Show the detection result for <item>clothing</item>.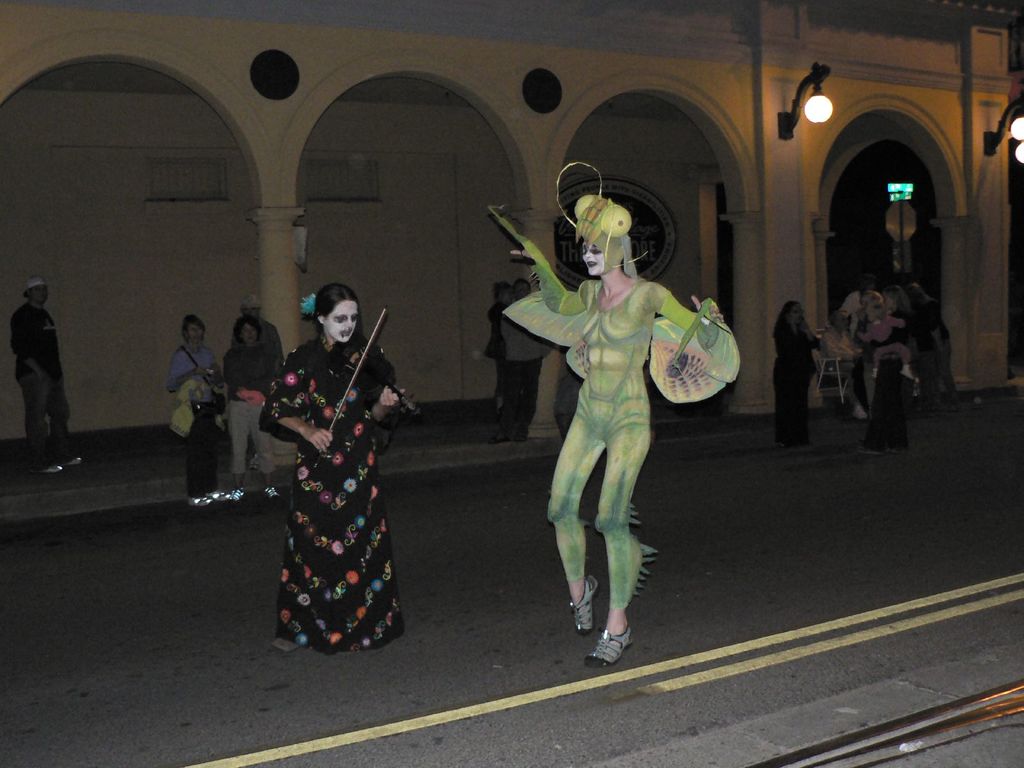
l=220, t=344, r=273, b=477.
